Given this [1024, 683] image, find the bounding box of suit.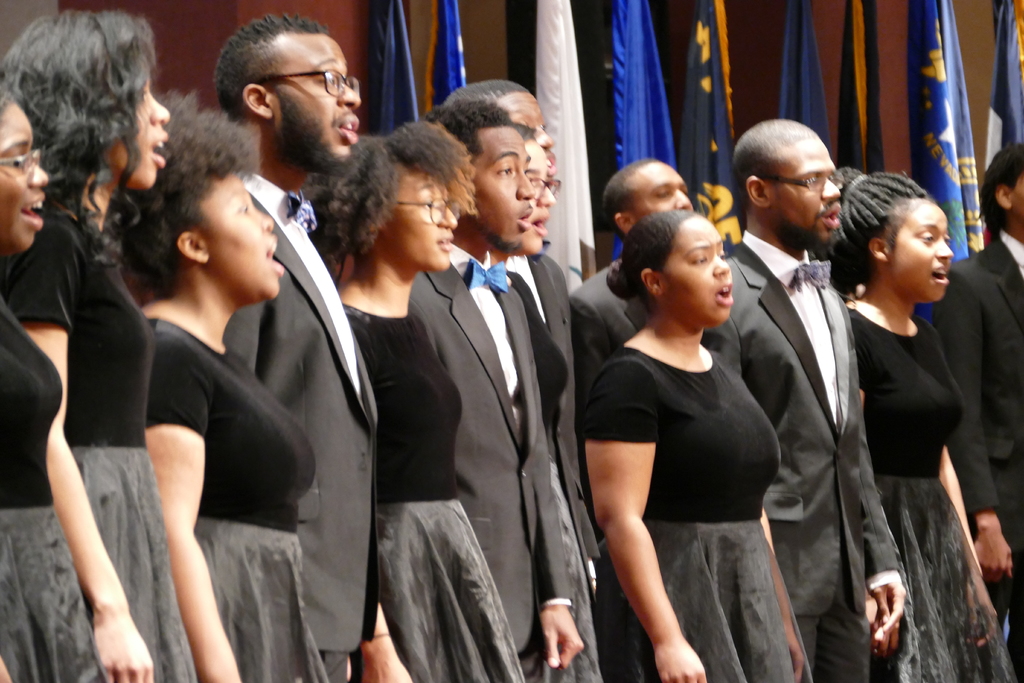
405, 240, 572, 682.
